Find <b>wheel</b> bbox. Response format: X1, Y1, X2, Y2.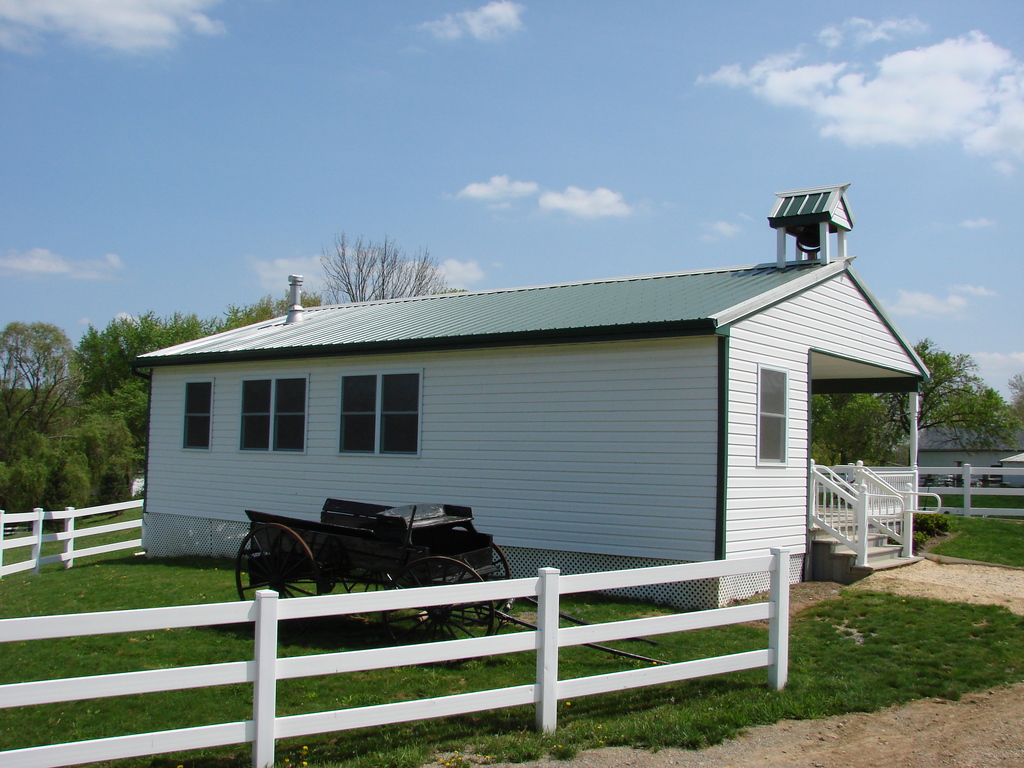
381, 557, 494, 671.
